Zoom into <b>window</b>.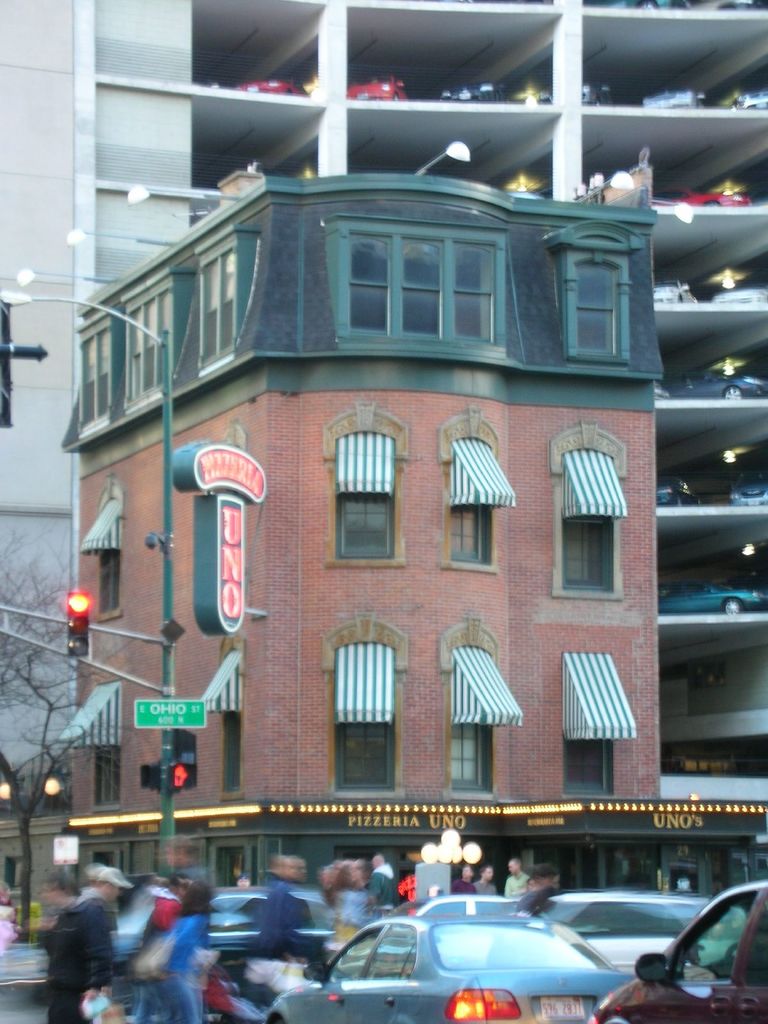
Zoom target: (191, 225, 264, 375).
